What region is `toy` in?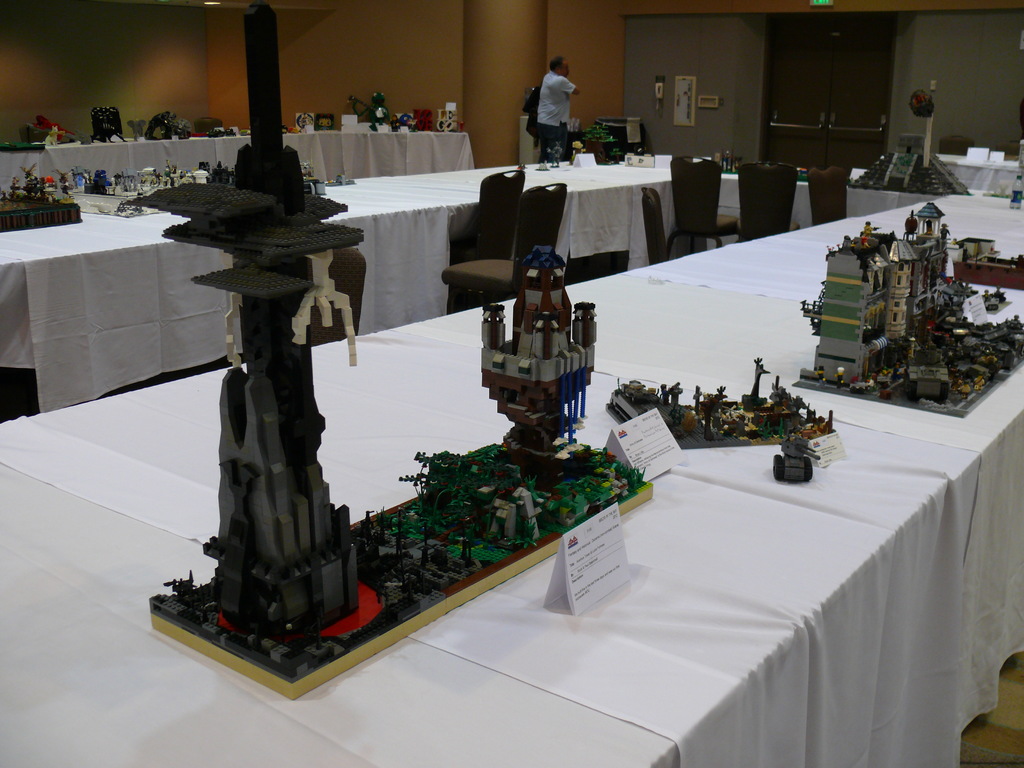
Rect(795, 168, 811, 182).
